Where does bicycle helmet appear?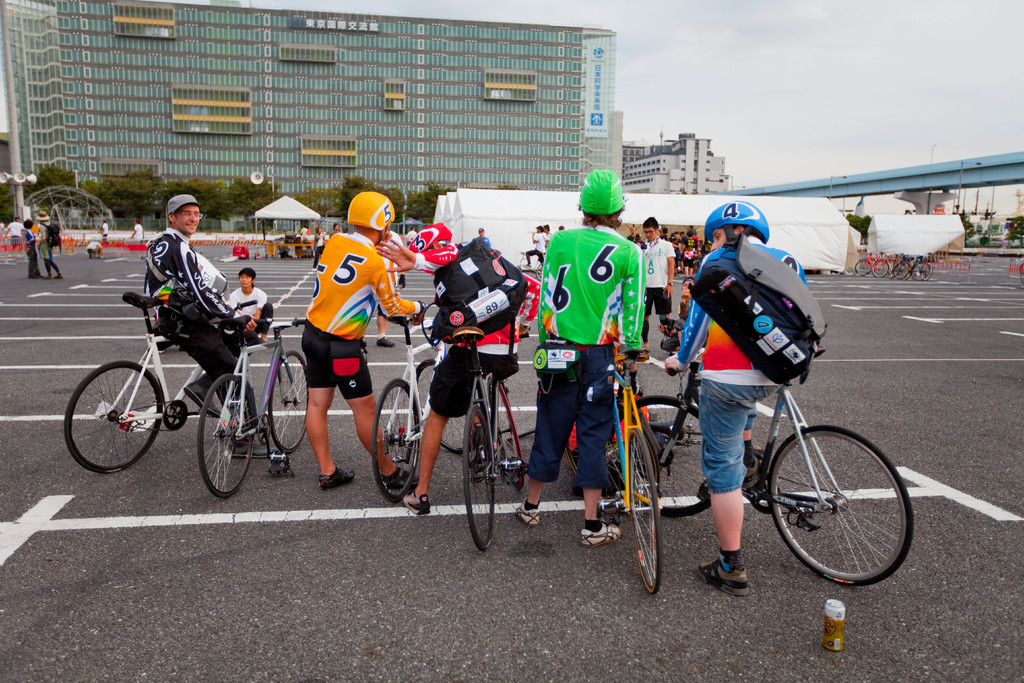
Appears at box=[703, 199, 769, 245].
